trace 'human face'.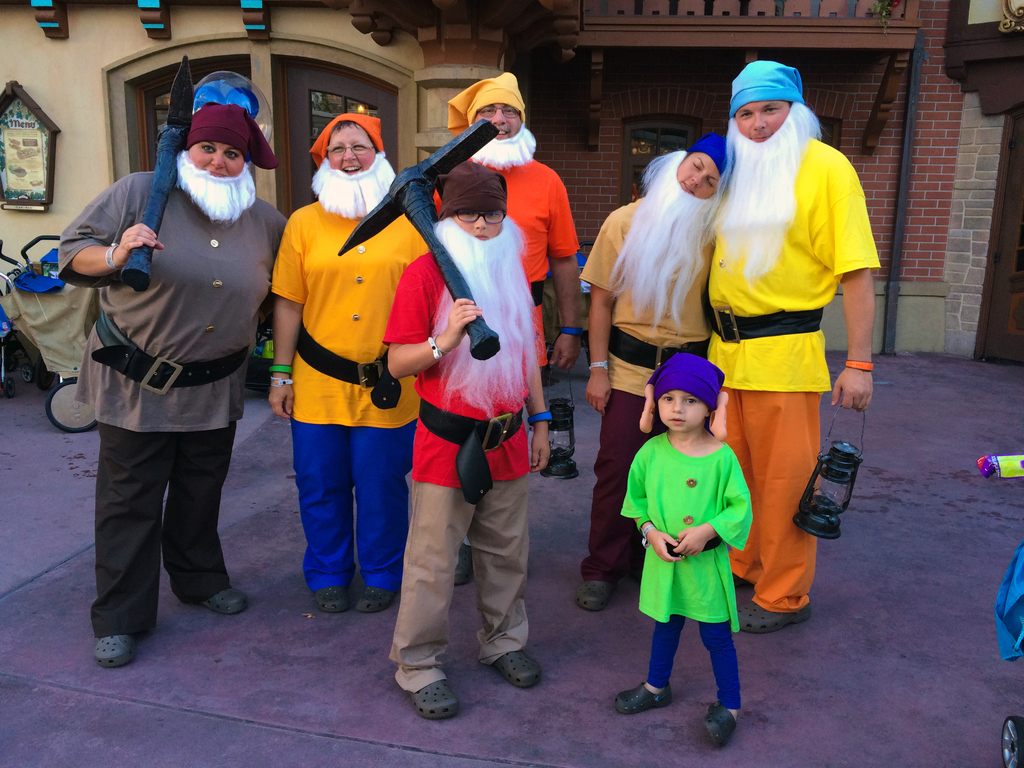
Traced to <region>733, 103, 789, 143</region>.
